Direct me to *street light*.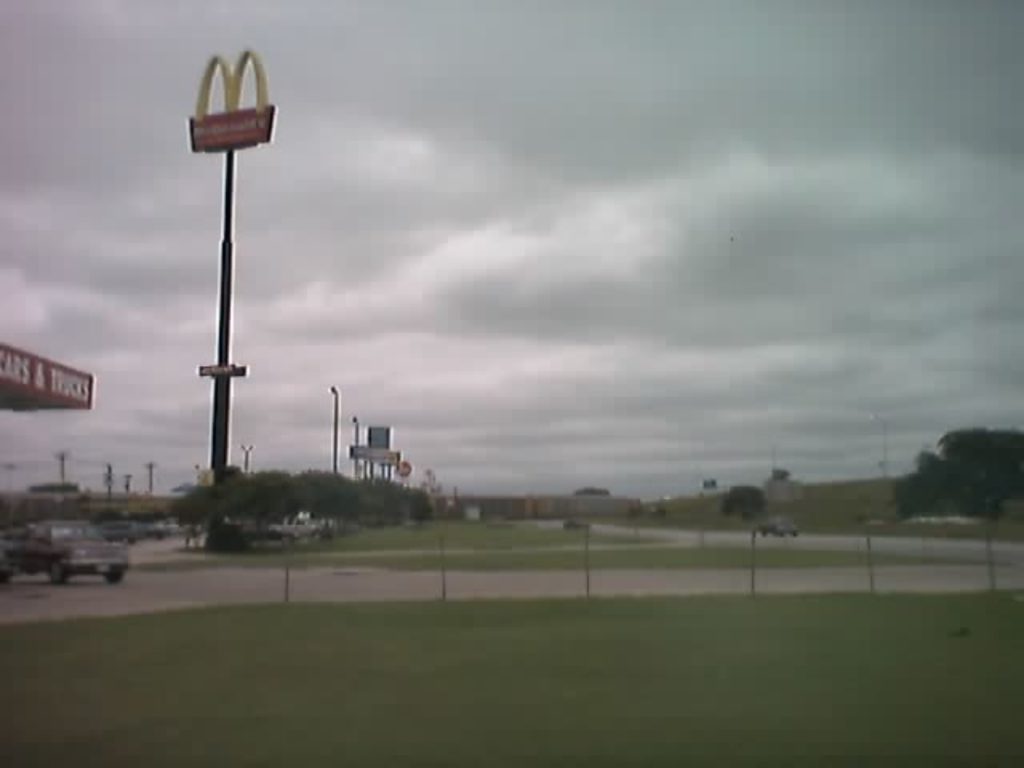
Direction: <bbox>352, 413, 360, 474</bbox>.
